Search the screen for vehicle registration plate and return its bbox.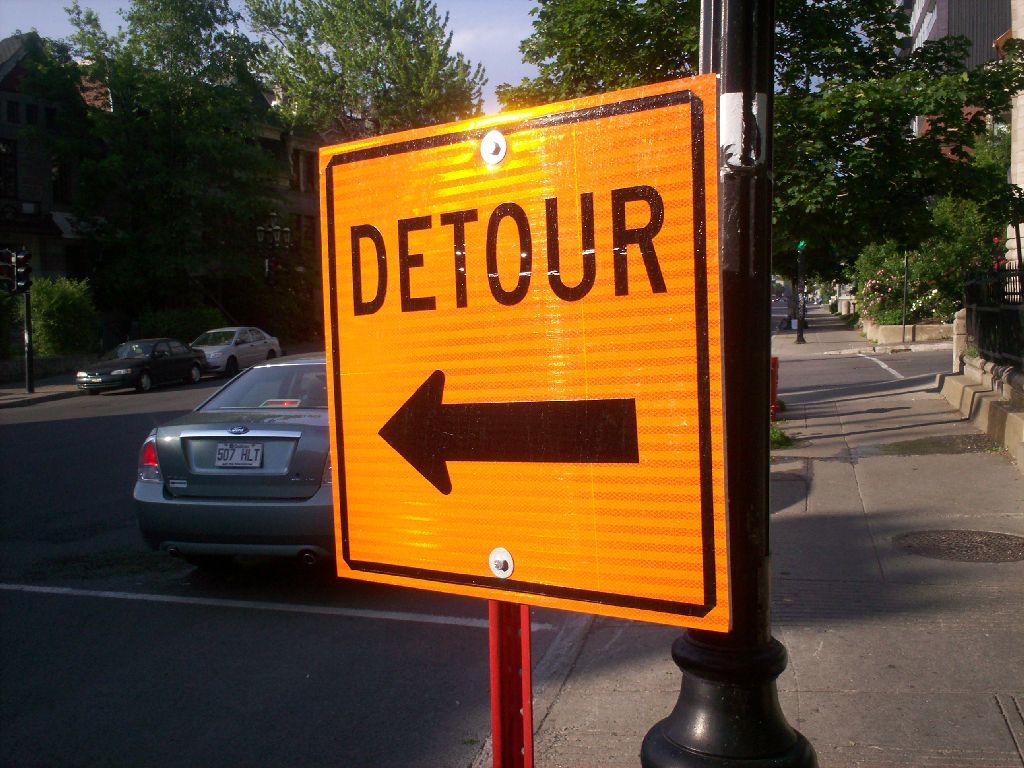
Found: BBox(214, 444, 266, 467).
